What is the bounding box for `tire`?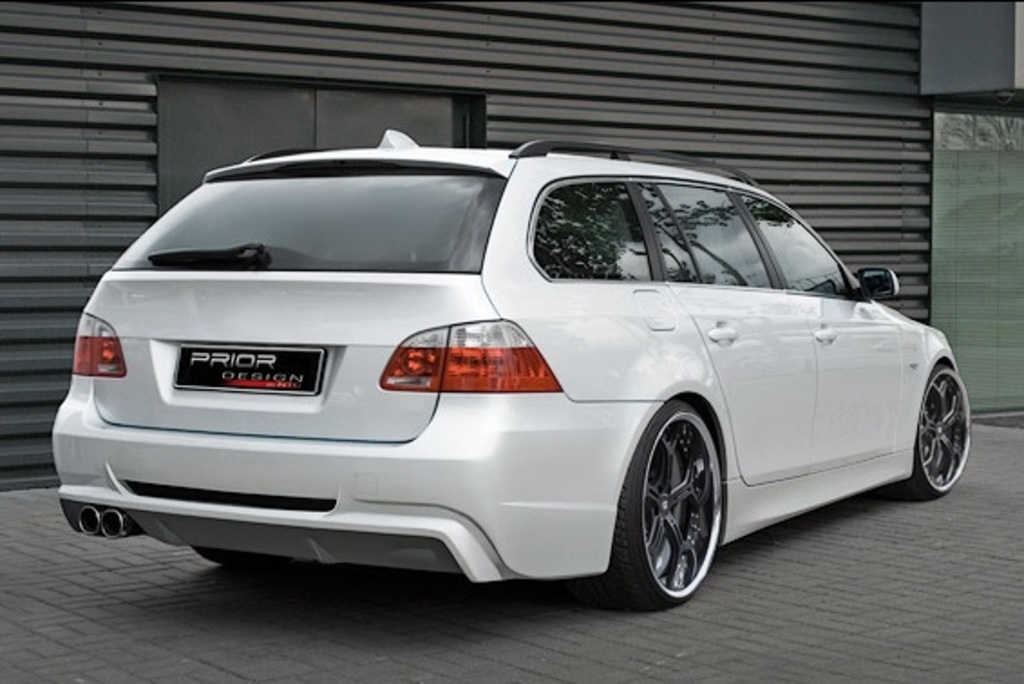
bbox(190, 546, 286, 565).
